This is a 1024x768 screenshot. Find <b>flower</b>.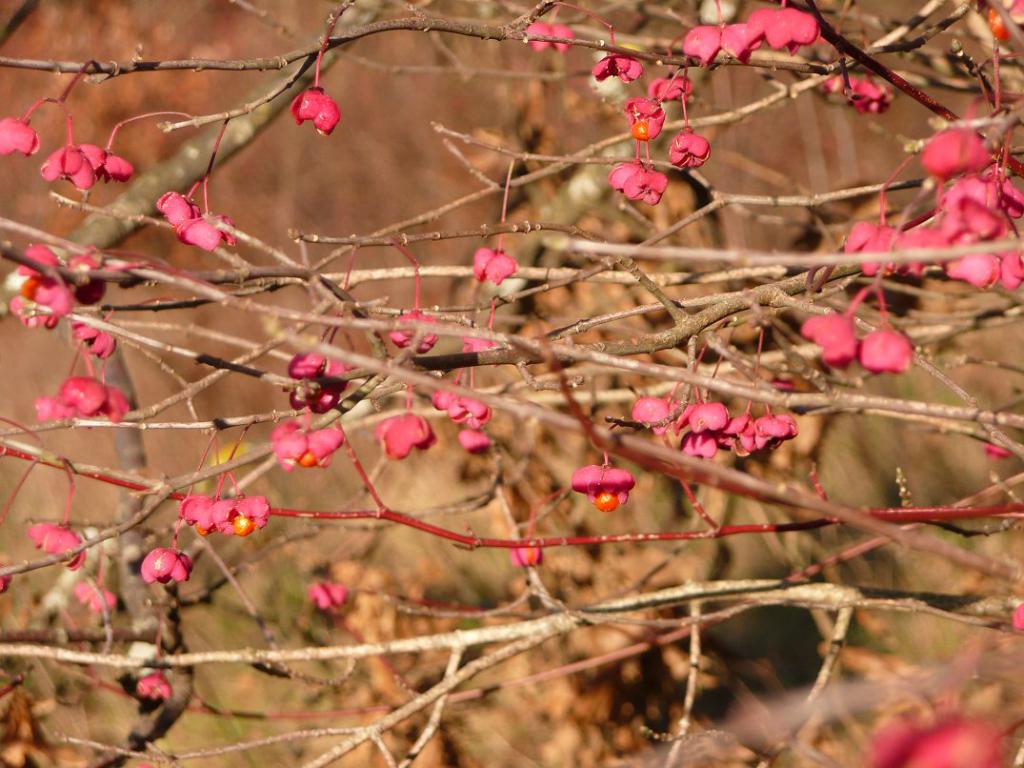
Bounding box: region(722, 5, 821, 63).
